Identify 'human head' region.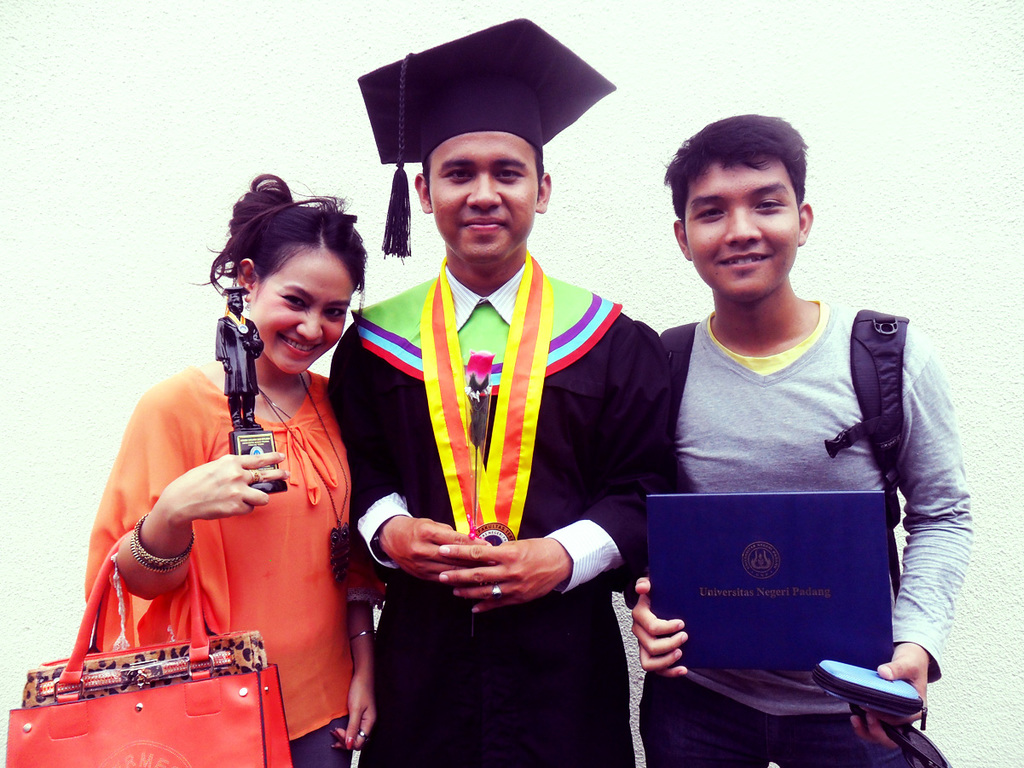
Region: x1=652 y1=113 x2=820 y2=289.
